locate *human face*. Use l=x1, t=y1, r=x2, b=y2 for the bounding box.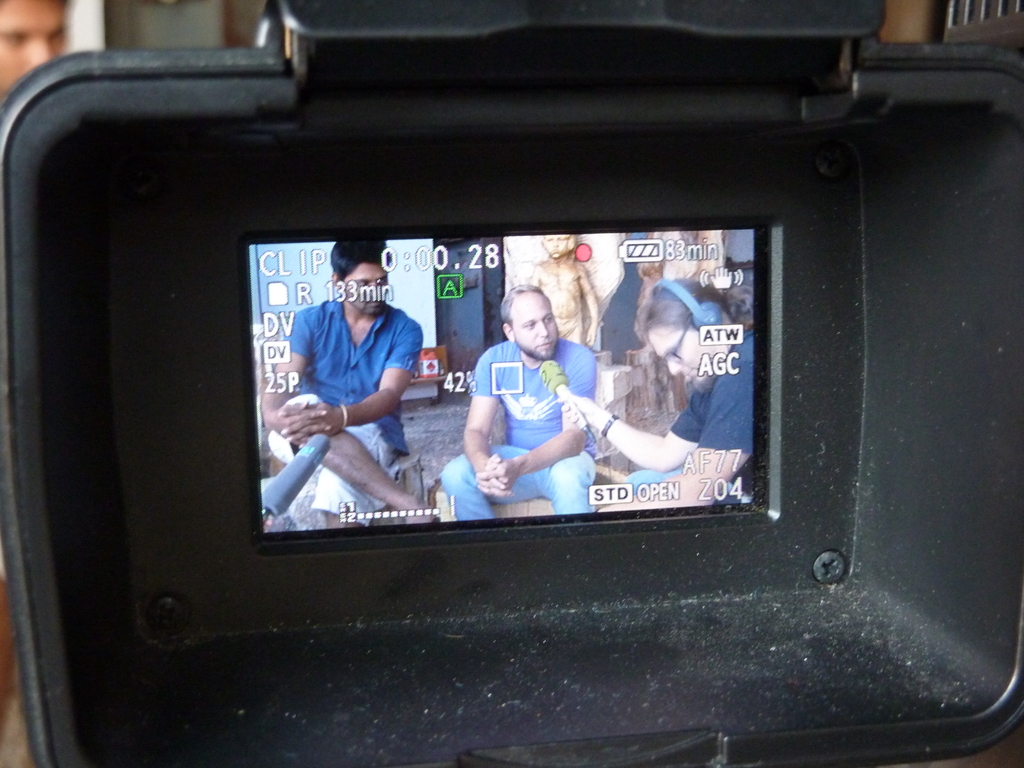
l=515, t=299, r=558, b=361.
